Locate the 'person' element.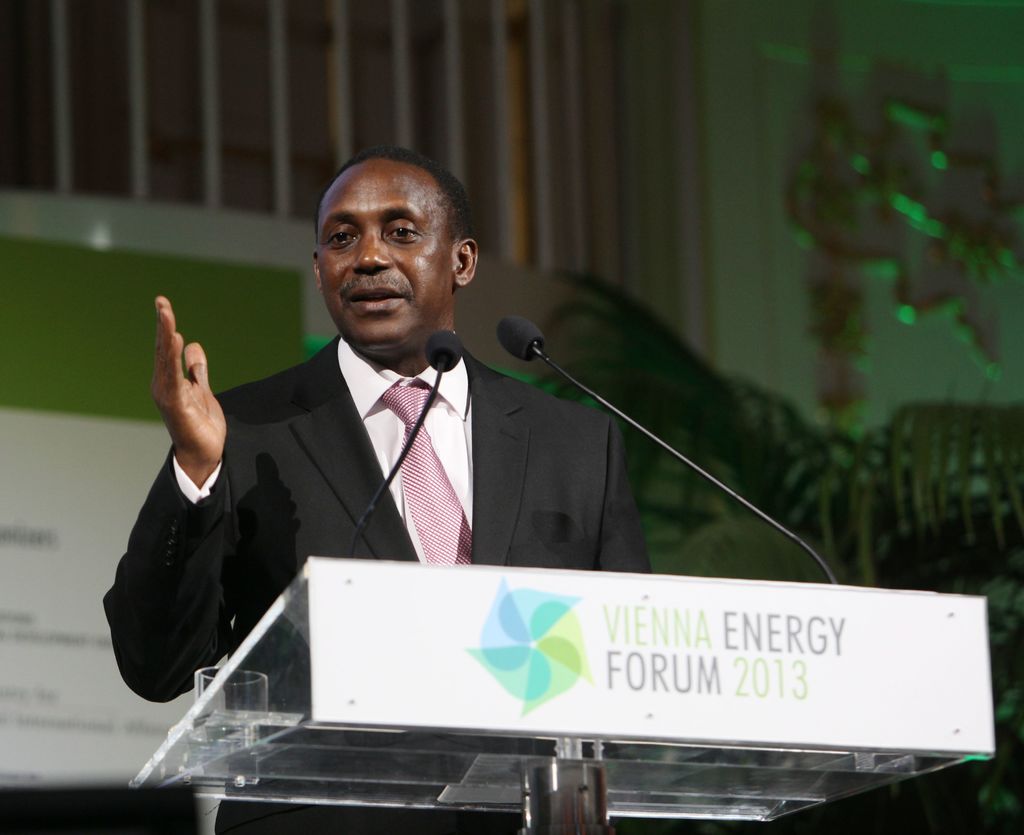
Element bbox: rect(98, 141, 651, 834).
